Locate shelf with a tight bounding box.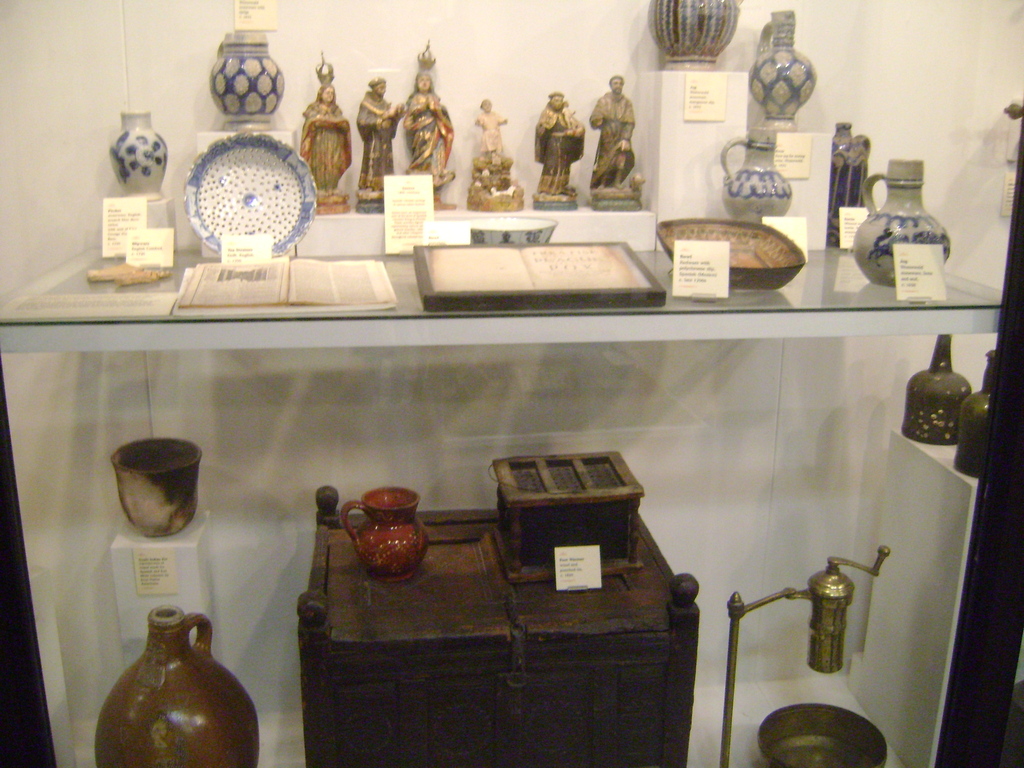
{"x1": 0, "y1": 240, "x2": 1012, "y2": 351}.
